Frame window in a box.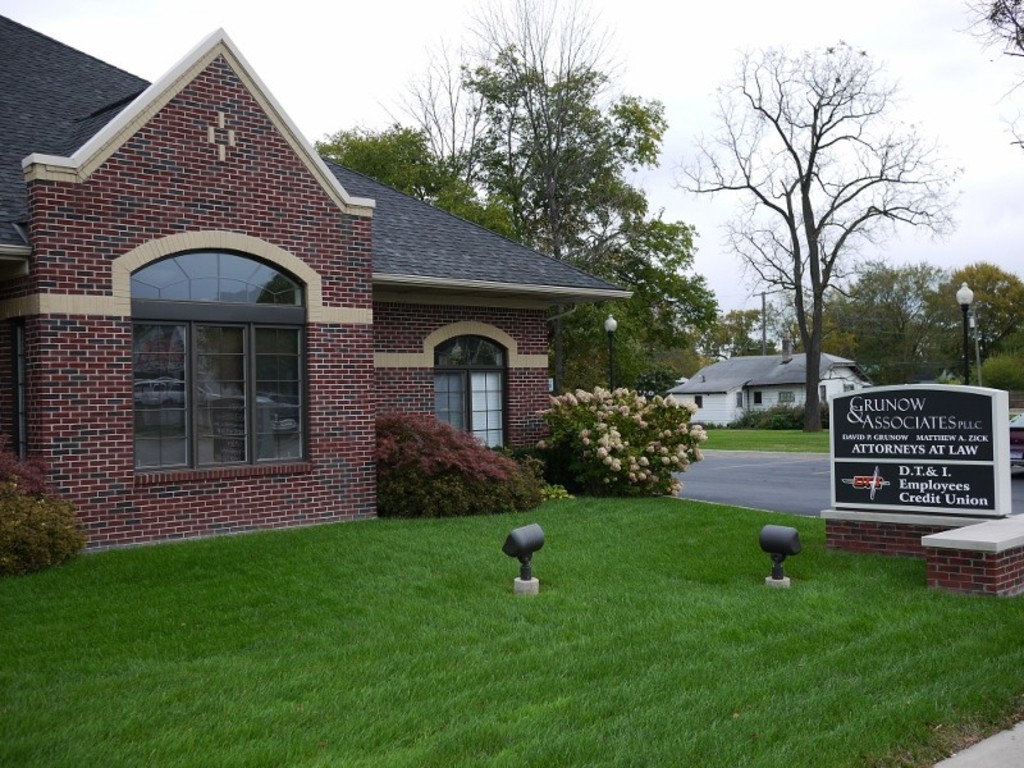
<region>114, 233, 312, 488</region>.
